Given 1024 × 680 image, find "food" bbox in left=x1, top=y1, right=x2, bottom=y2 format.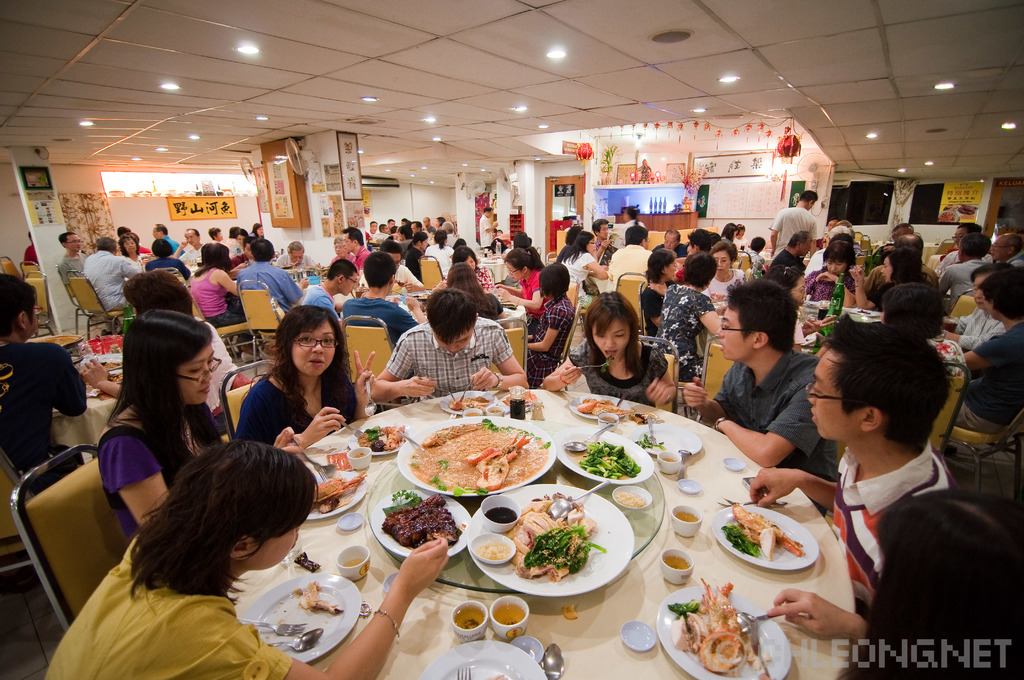
left=383, top=487, right=467, bottom=549.
